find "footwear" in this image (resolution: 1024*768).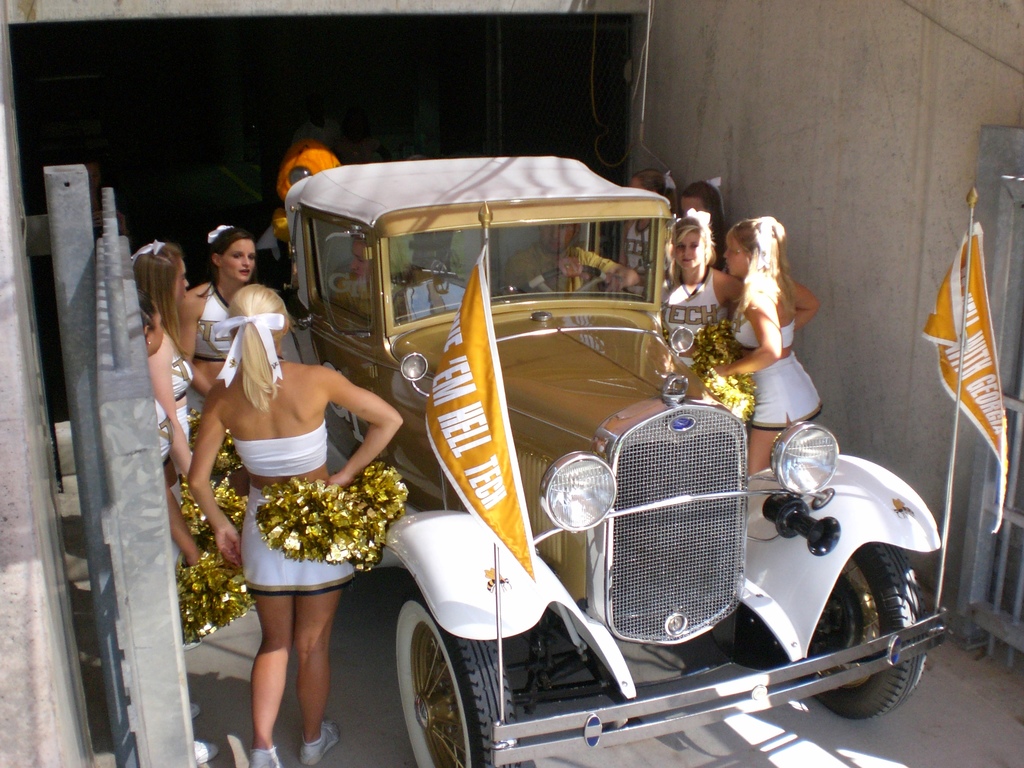
(x1=253, y1=746, x2=285, y2=767).
